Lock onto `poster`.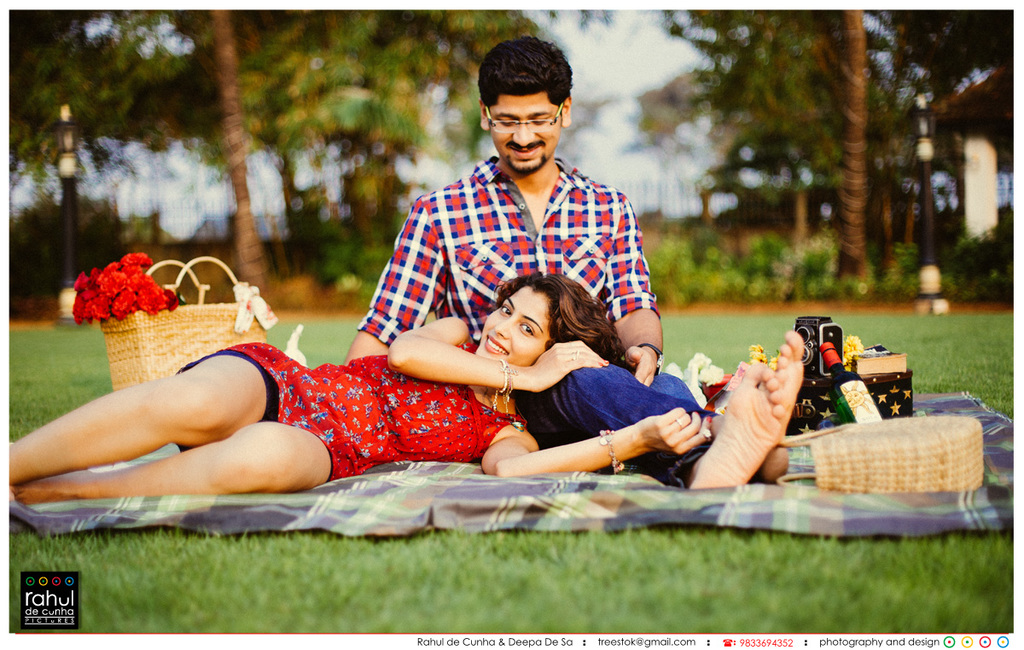
Locked: BBox(0, 0, 1023, 649).
